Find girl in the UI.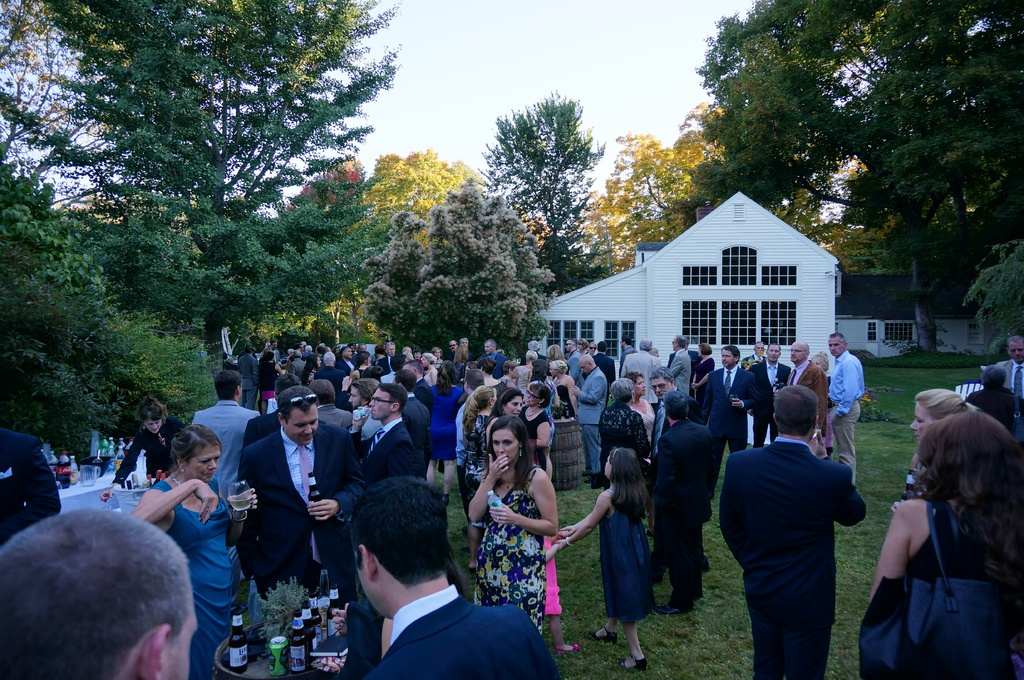
UI element at 547 525 584 653.
